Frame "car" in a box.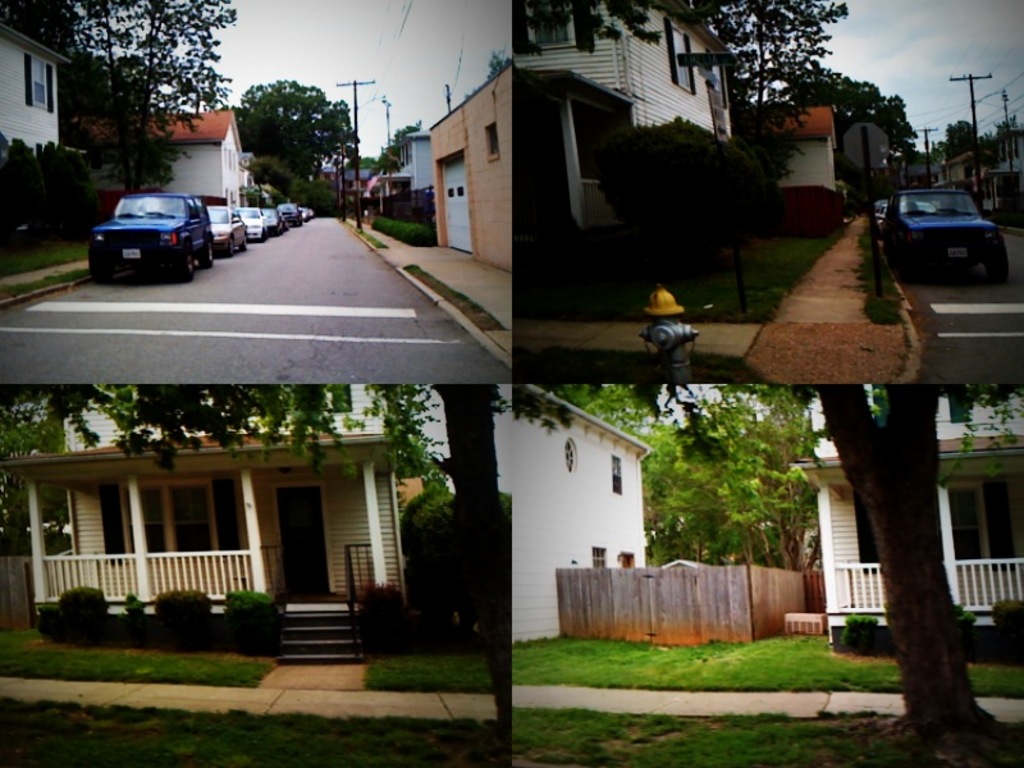
(209, 202, 242, 259).
